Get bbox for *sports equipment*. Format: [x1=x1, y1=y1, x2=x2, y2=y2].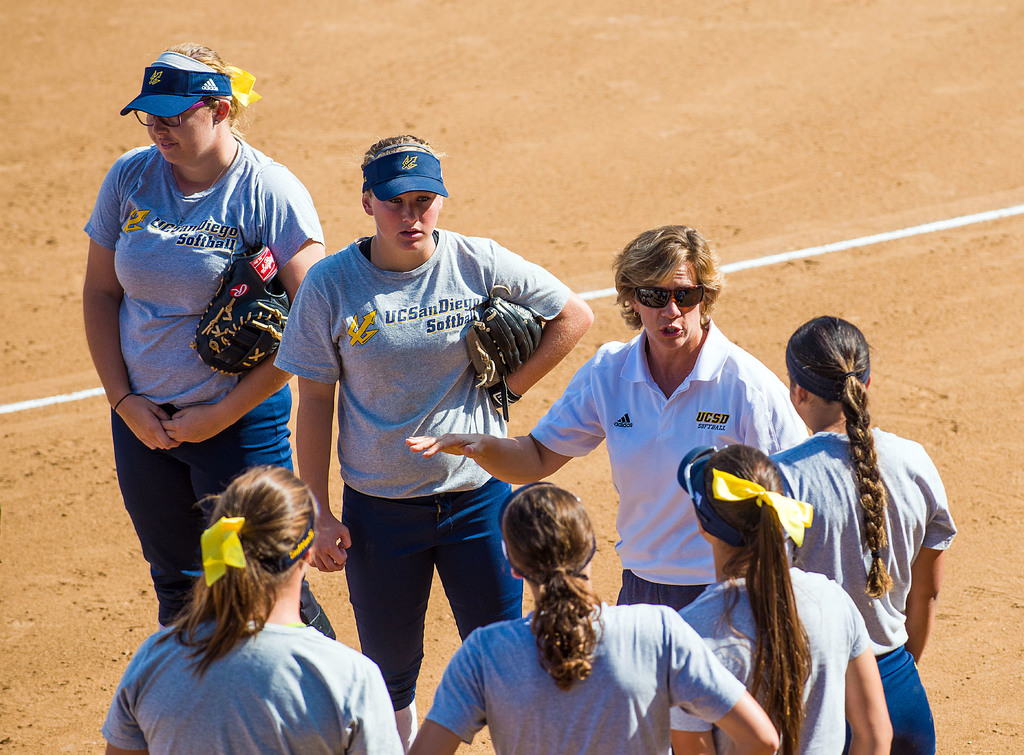
[x1=469, y1=290, x2=544, y2=421].
